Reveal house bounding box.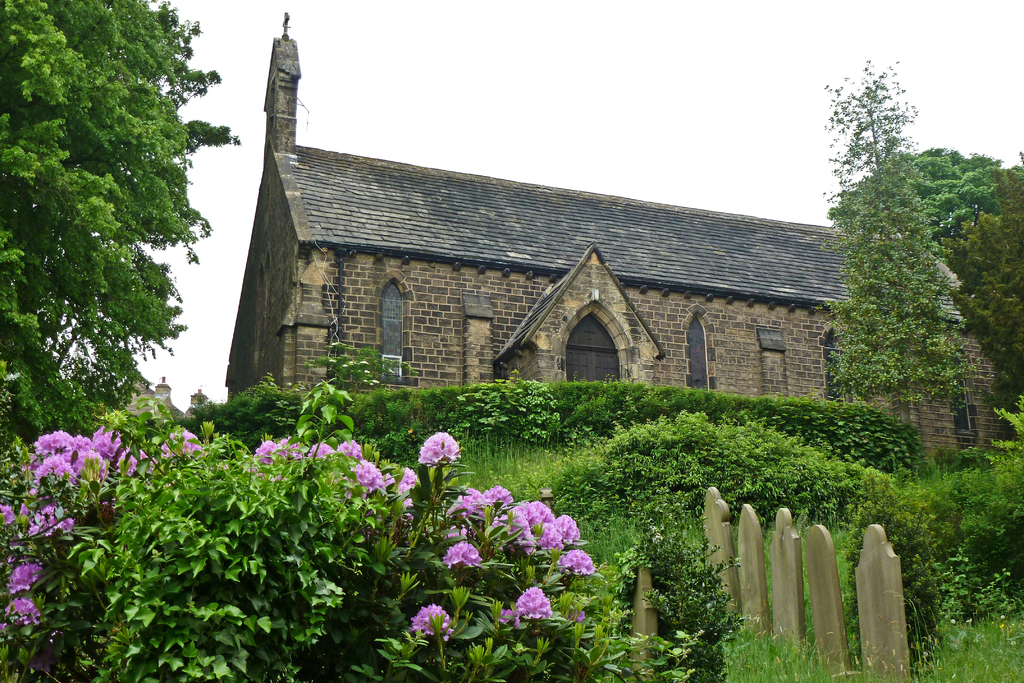
Revealed: l=225, t=12, r=1009, b=465.
